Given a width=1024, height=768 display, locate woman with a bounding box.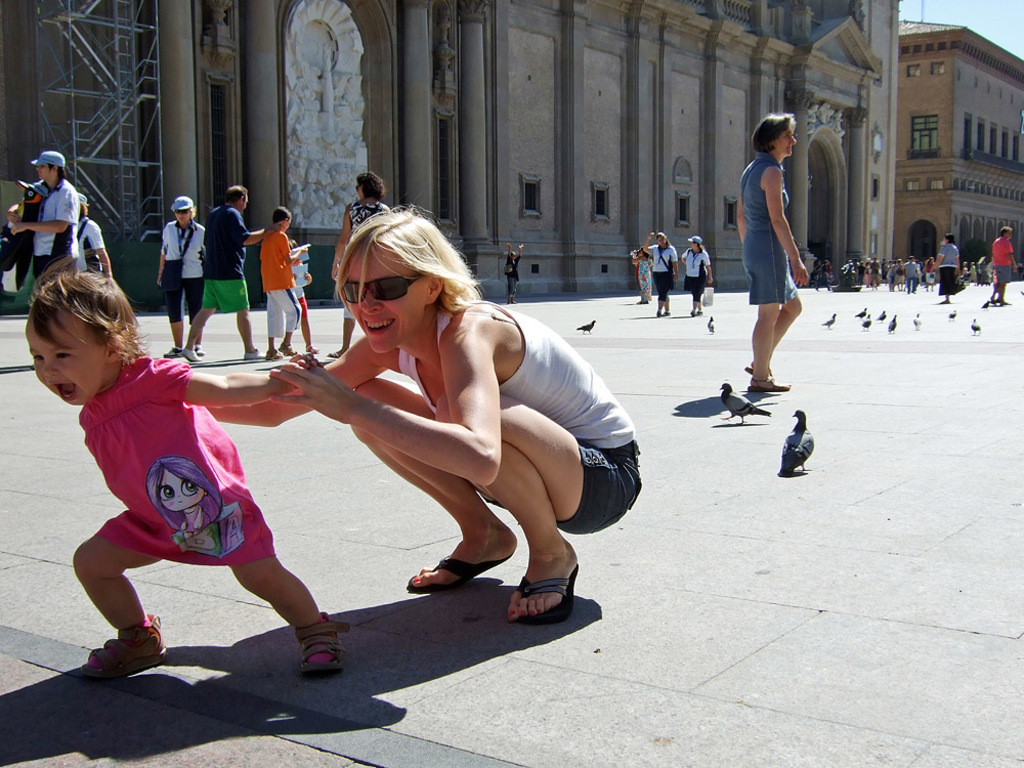
Located: [644, 224, 676, 322].
